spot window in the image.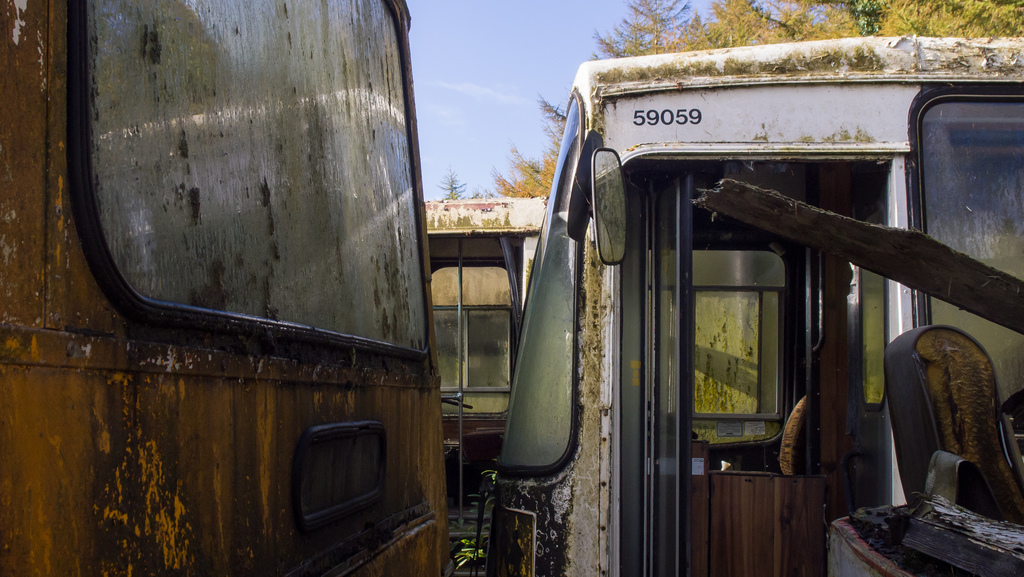
window found at 83,3,436,364.
